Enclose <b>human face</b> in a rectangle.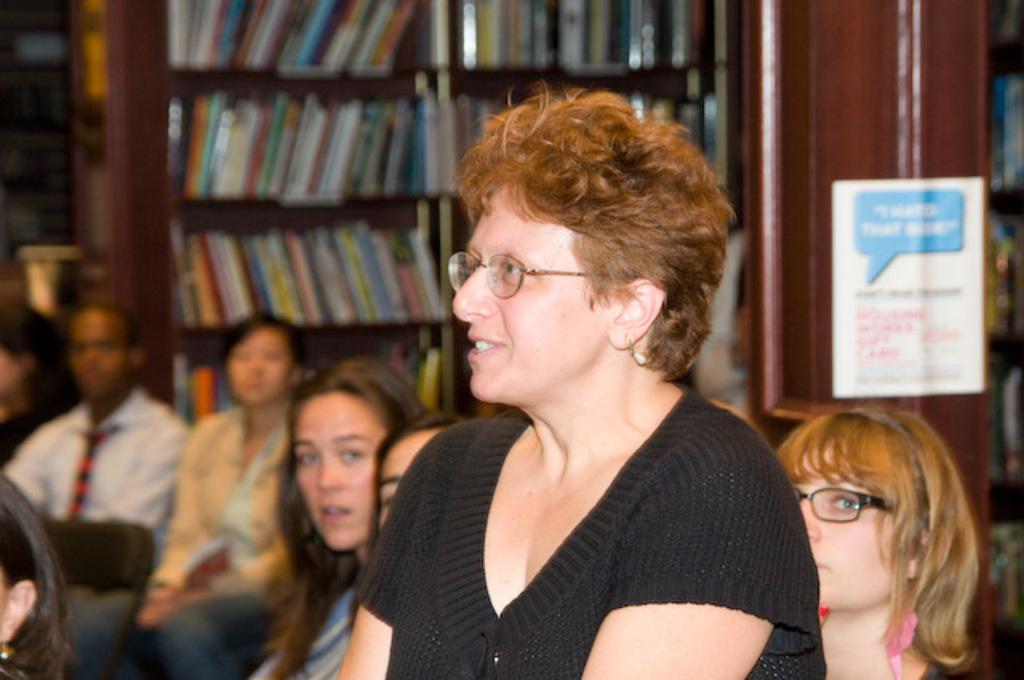
<box>69,309,130,394</box>.
